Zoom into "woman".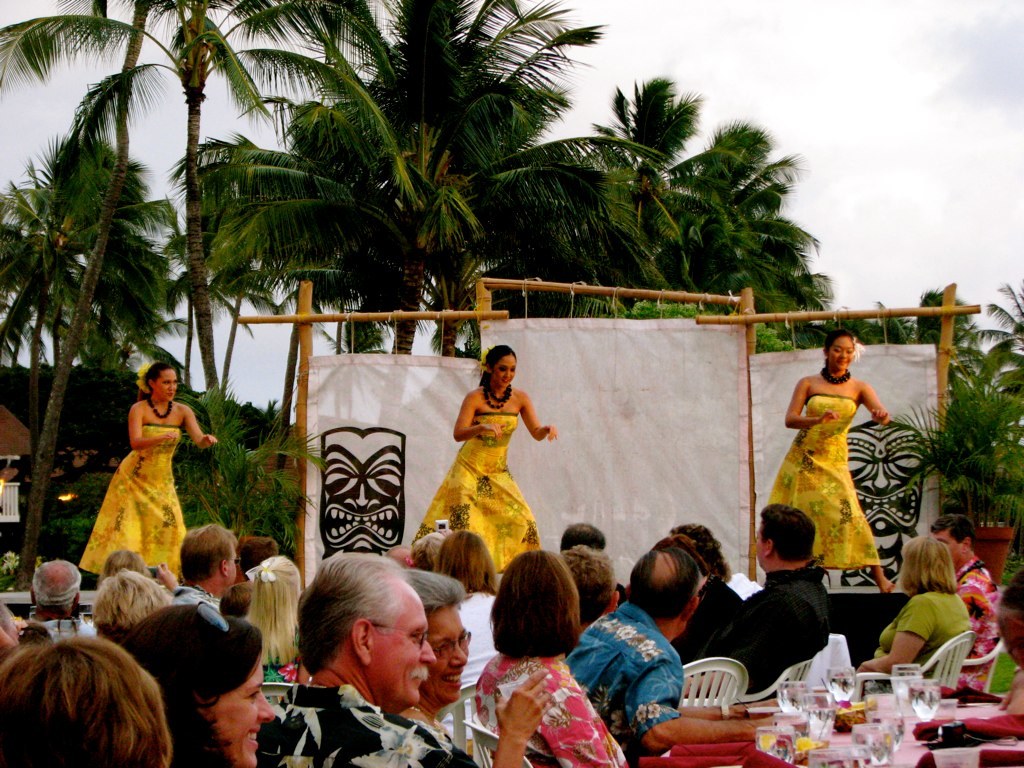
Zoom target: region(397, 568, 557, 767).
